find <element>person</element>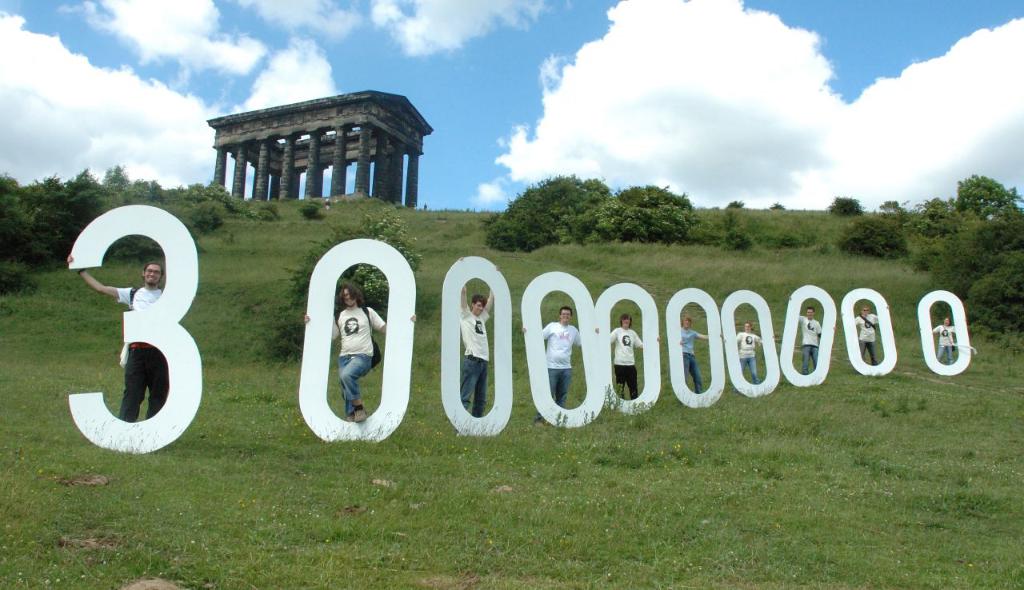
left=596, top=316, right=662, bottom=396
